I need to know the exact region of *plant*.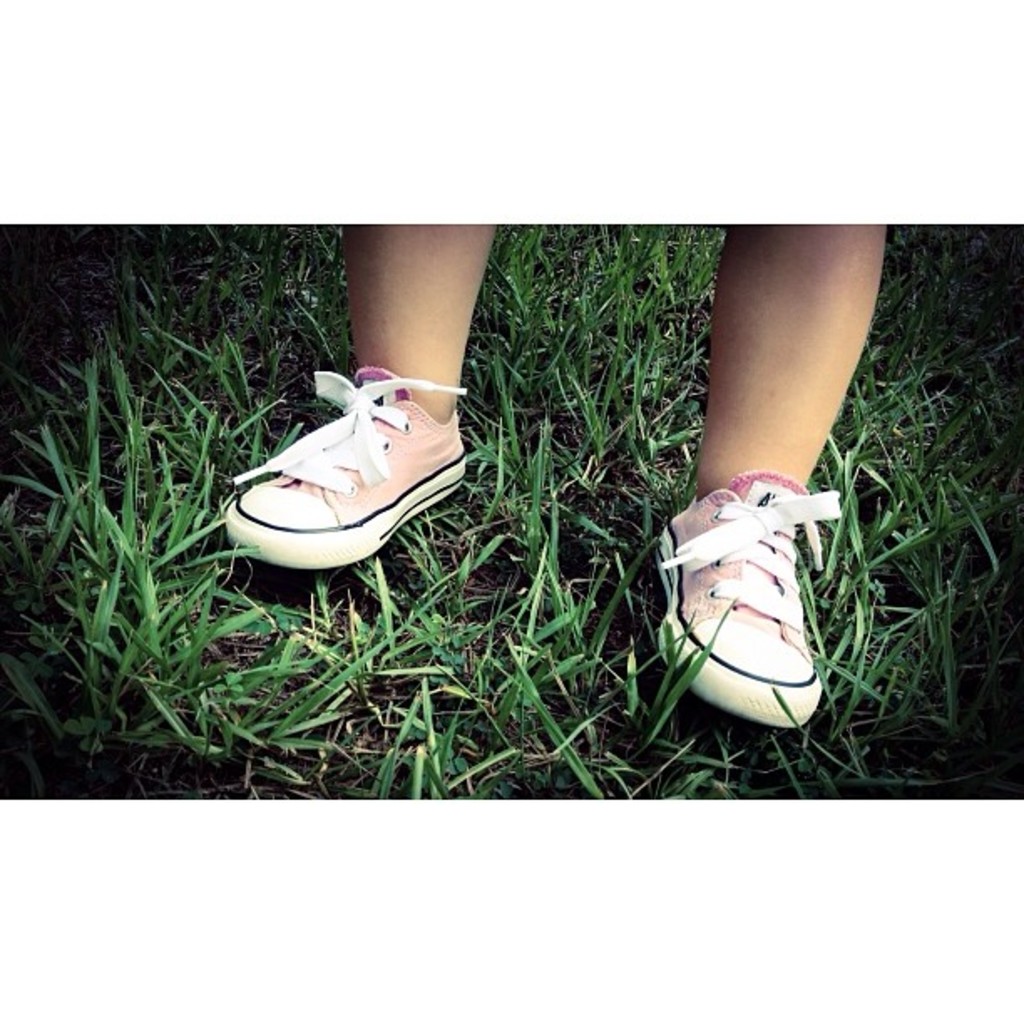
Region: 15 273 219 738.
